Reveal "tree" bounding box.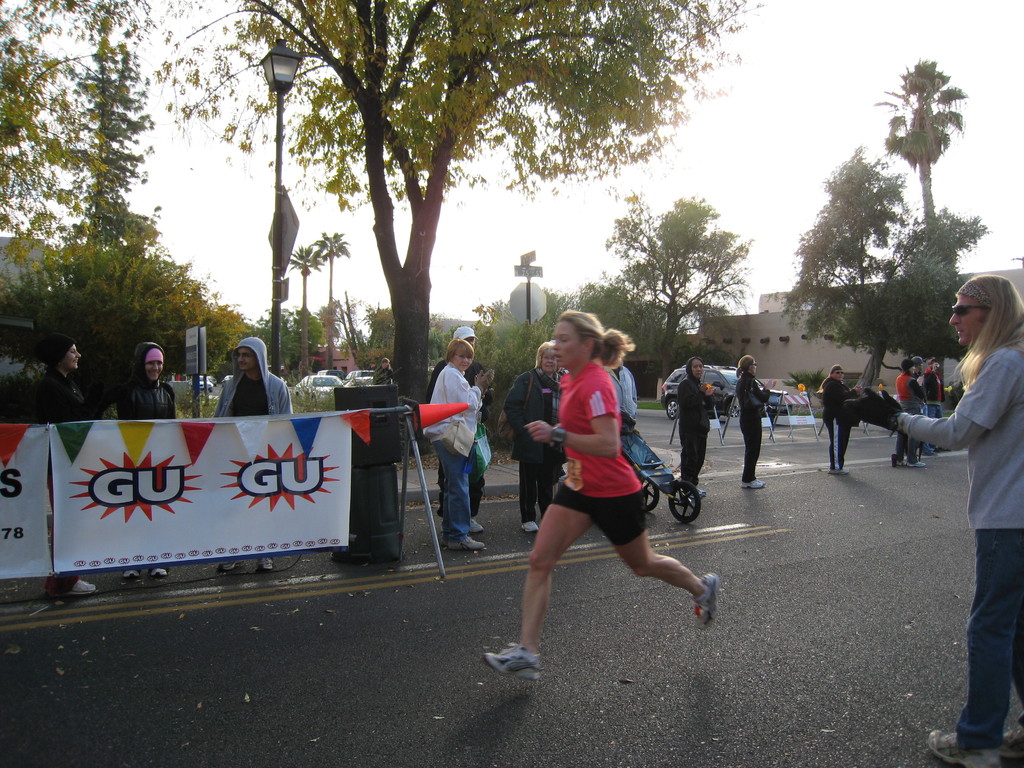
Revealed: (868, 55, 972, 243).
